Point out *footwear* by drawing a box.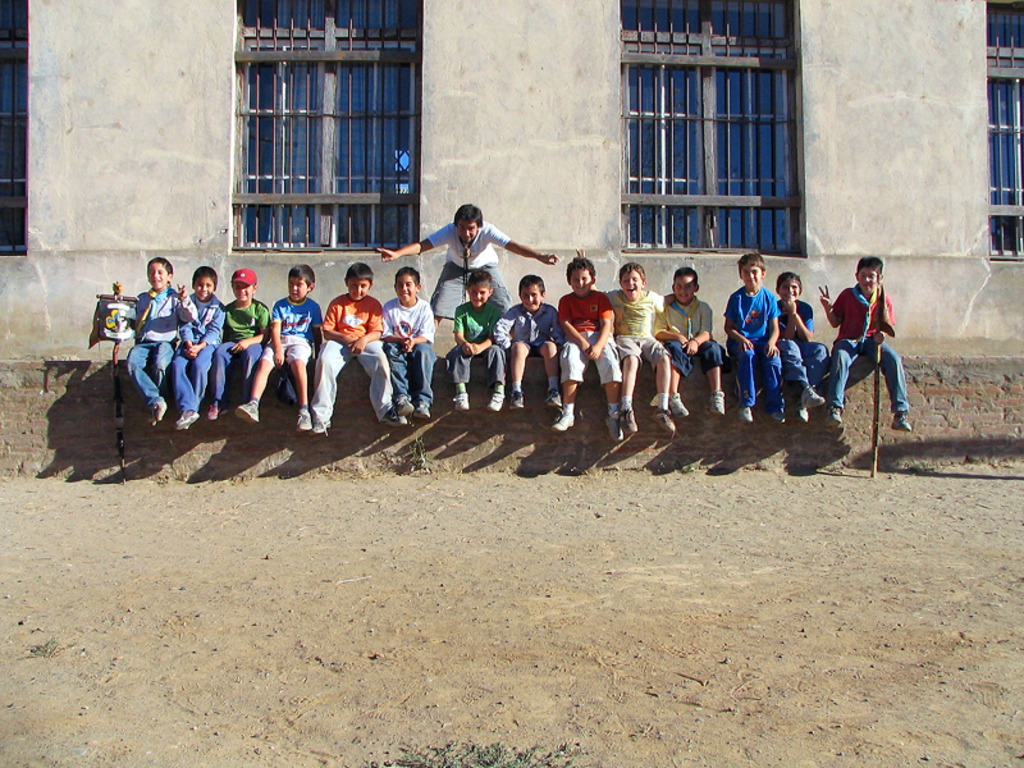
<region>381, 408, 406, 424</region>.
